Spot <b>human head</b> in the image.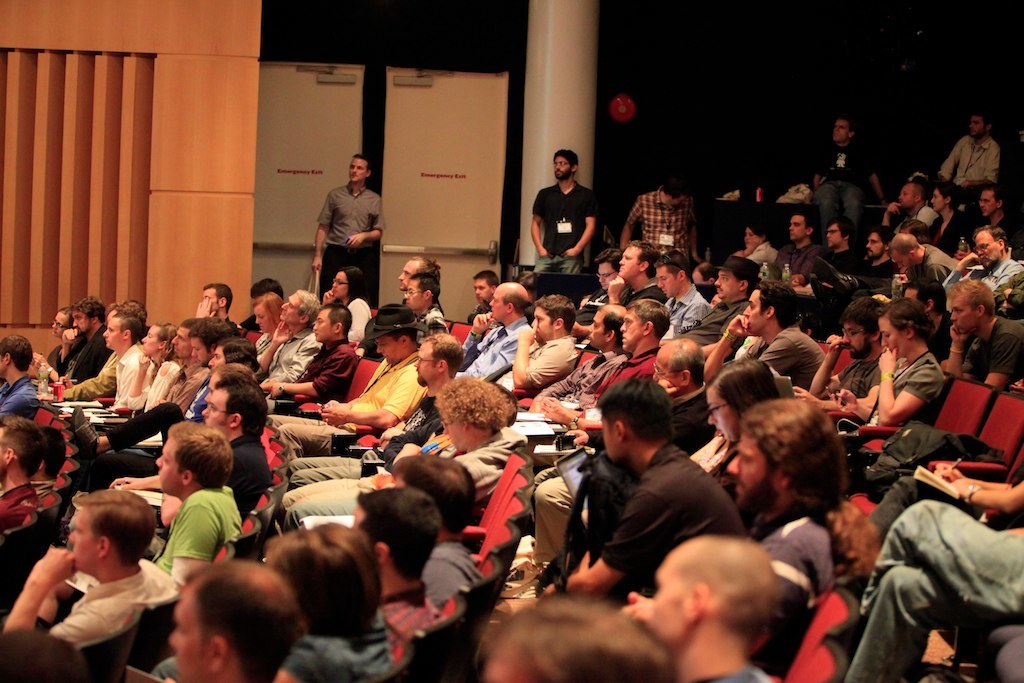
<b>human head</b> found at rect(489, 282, 531, 321).
